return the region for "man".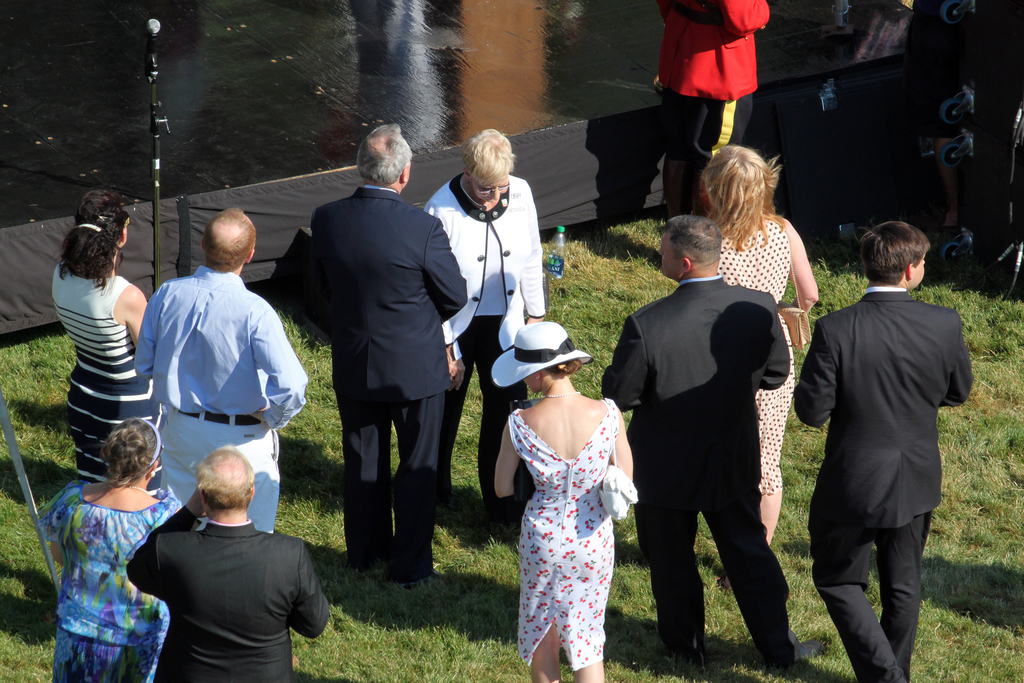
x1=264 y1=120 x2=471 y2=588.
